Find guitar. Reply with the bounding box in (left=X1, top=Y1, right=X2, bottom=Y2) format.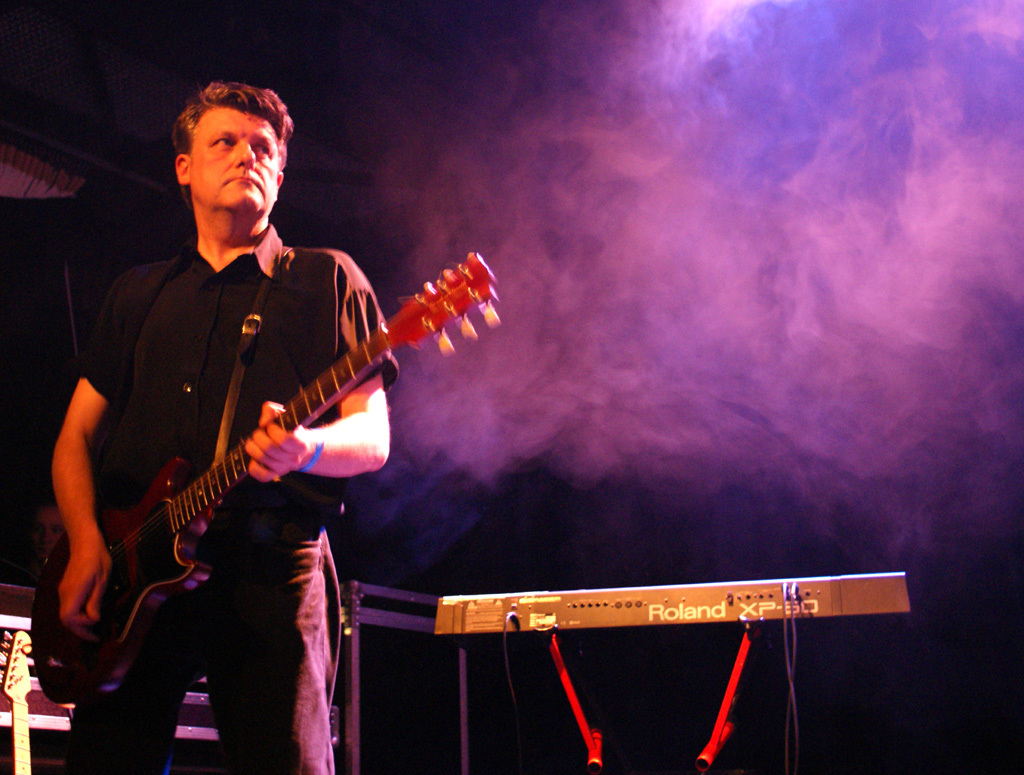
(left=29, top=248, right=506, bottom=705).
